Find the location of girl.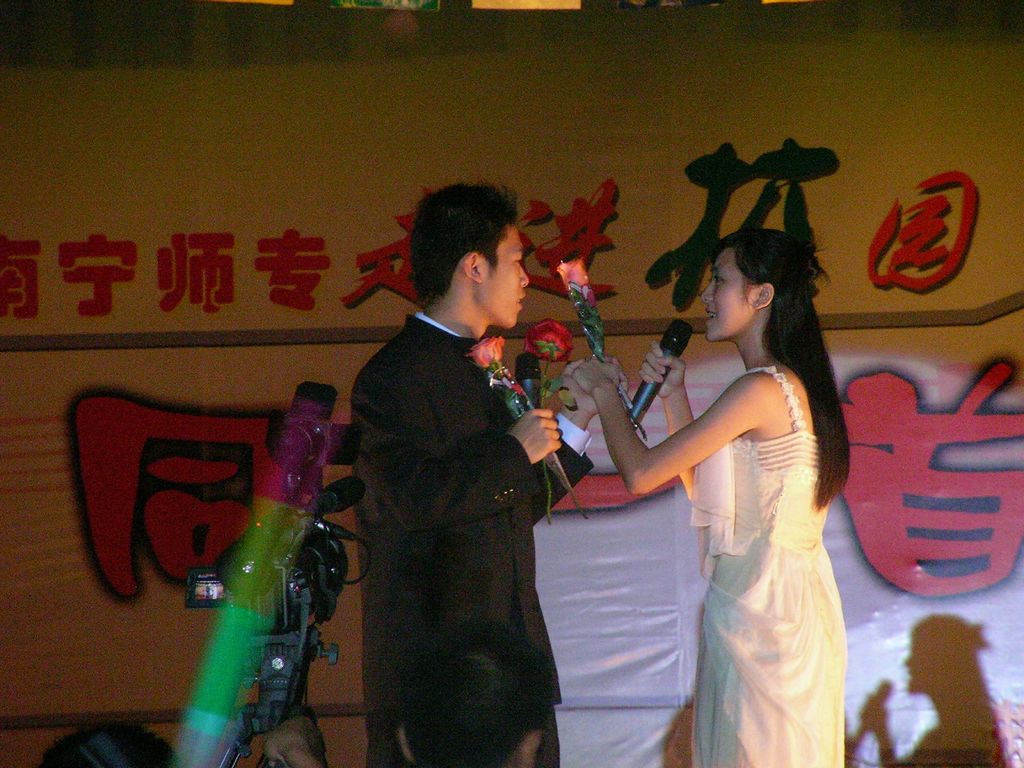
Location: x1=567, y1=225, x2=849, y2=767.
